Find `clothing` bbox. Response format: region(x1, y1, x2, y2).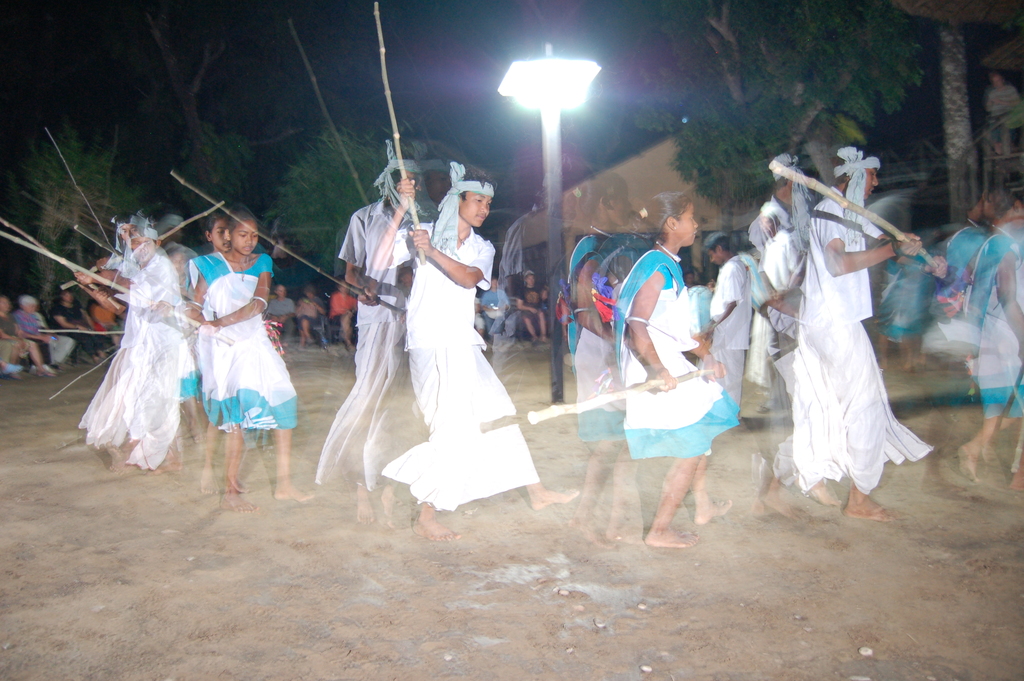
region(317, 185, 425, 489).
